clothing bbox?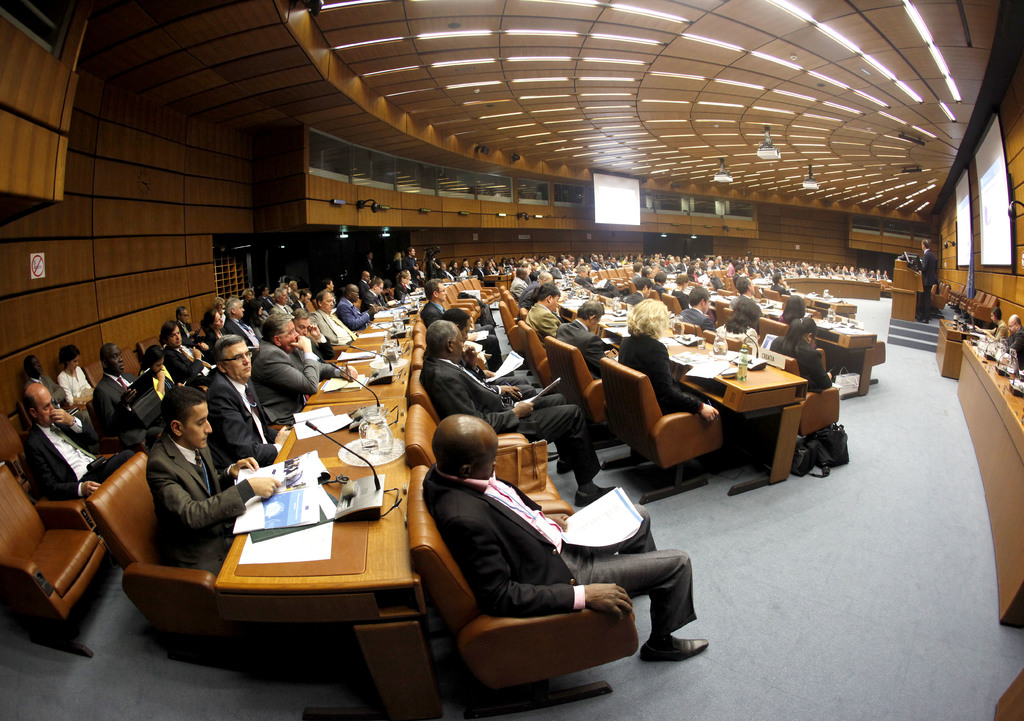
rect(620, 339, 707, 417)
